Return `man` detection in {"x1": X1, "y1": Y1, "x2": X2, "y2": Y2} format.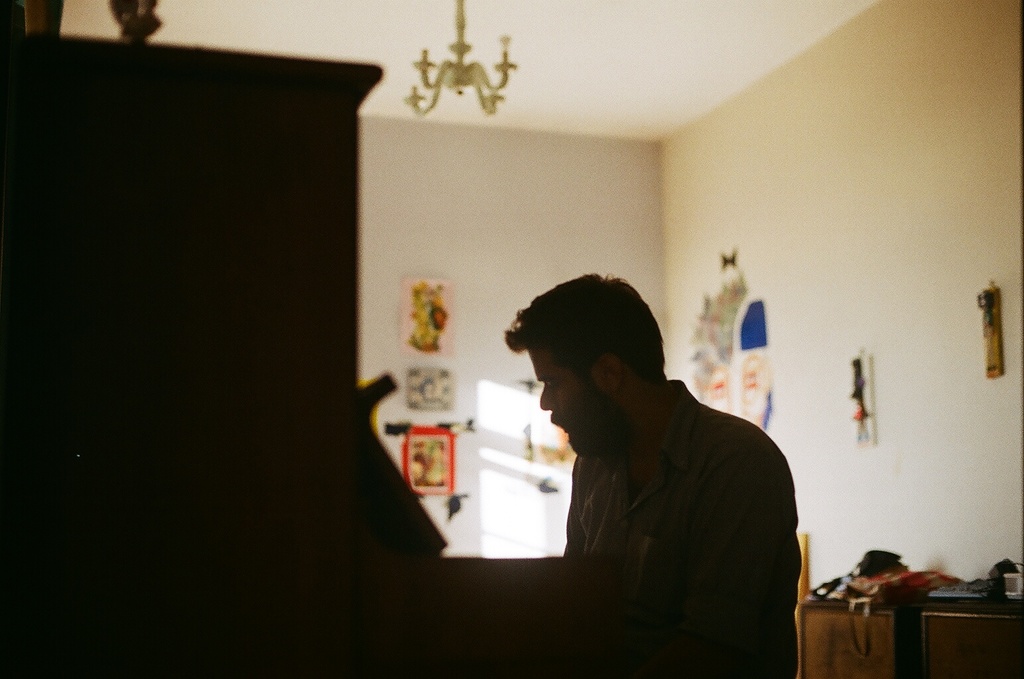
{"x1": 441, "y1": 279, "x2": 836, "y2": 656}.
